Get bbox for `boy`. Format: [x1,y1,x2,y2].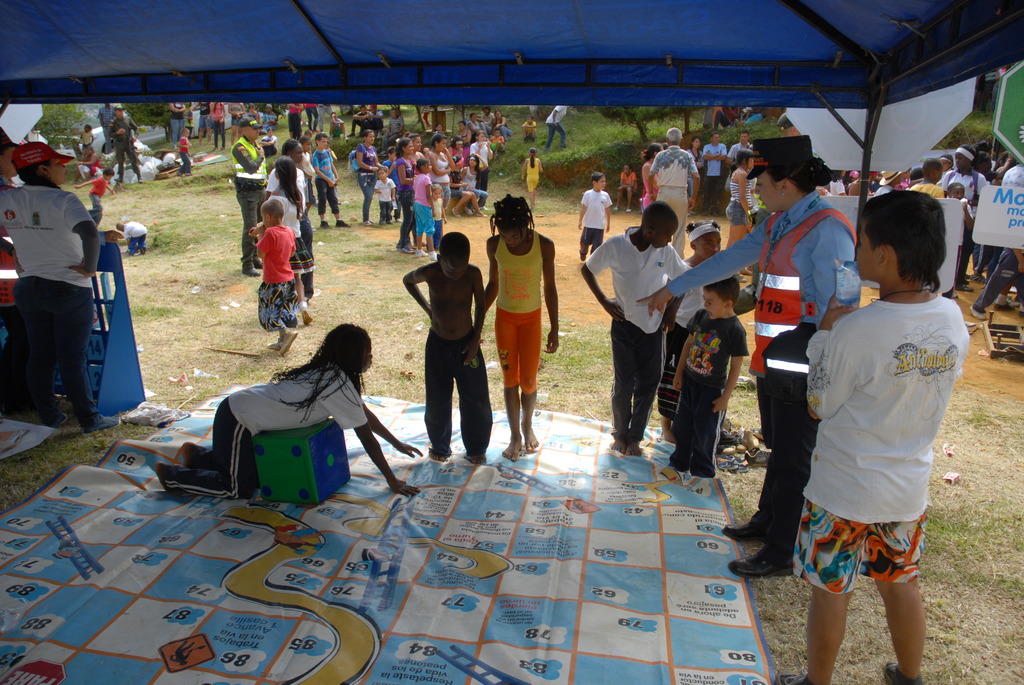
[580,172,614,264].
